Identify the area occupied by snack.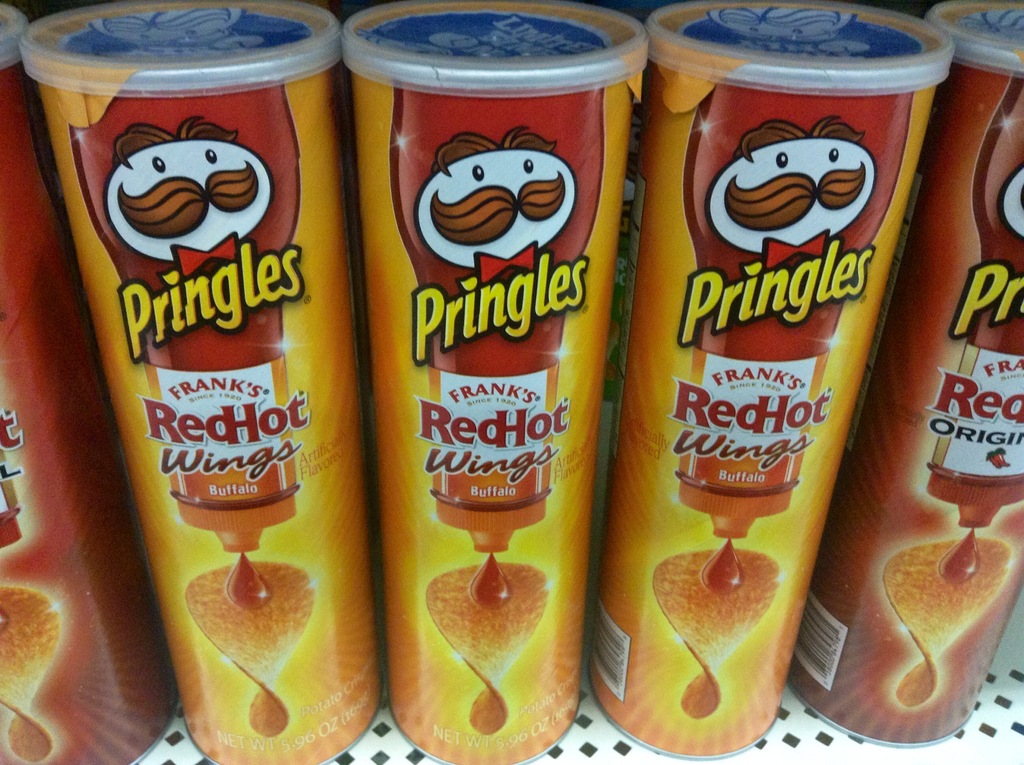
Area: box=[621, 0, 954, 759].
